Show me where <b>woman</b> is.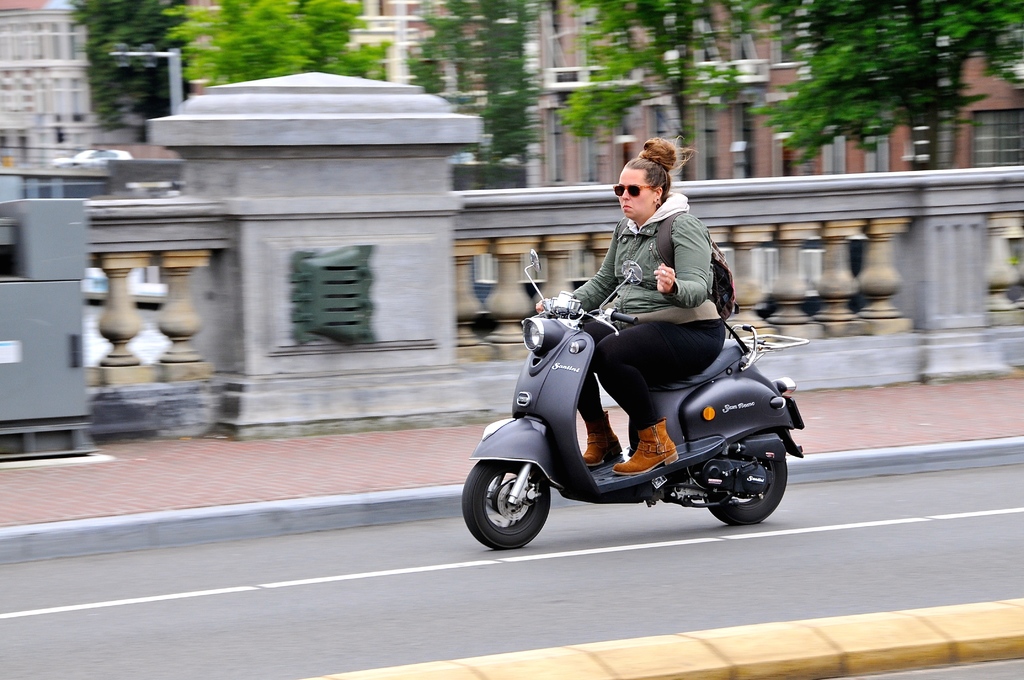
<b>woman</b> is at bbox(532, 140, 724, 473).
